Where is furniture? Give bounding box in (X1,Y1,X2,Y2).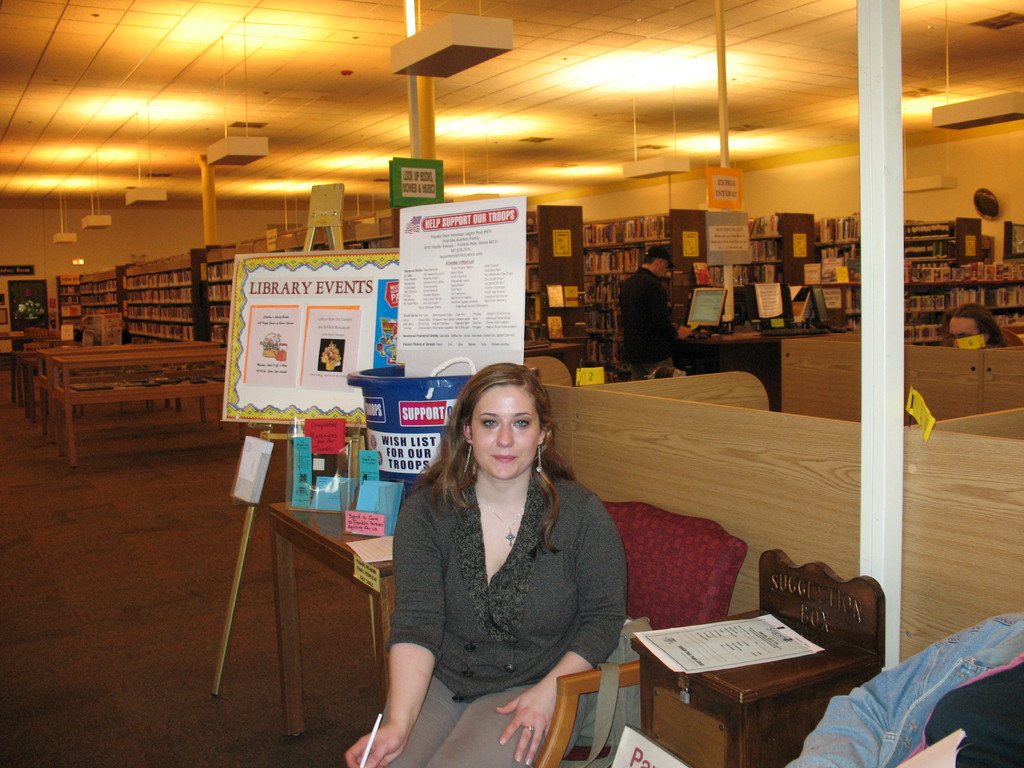
(536,332,589,340).
